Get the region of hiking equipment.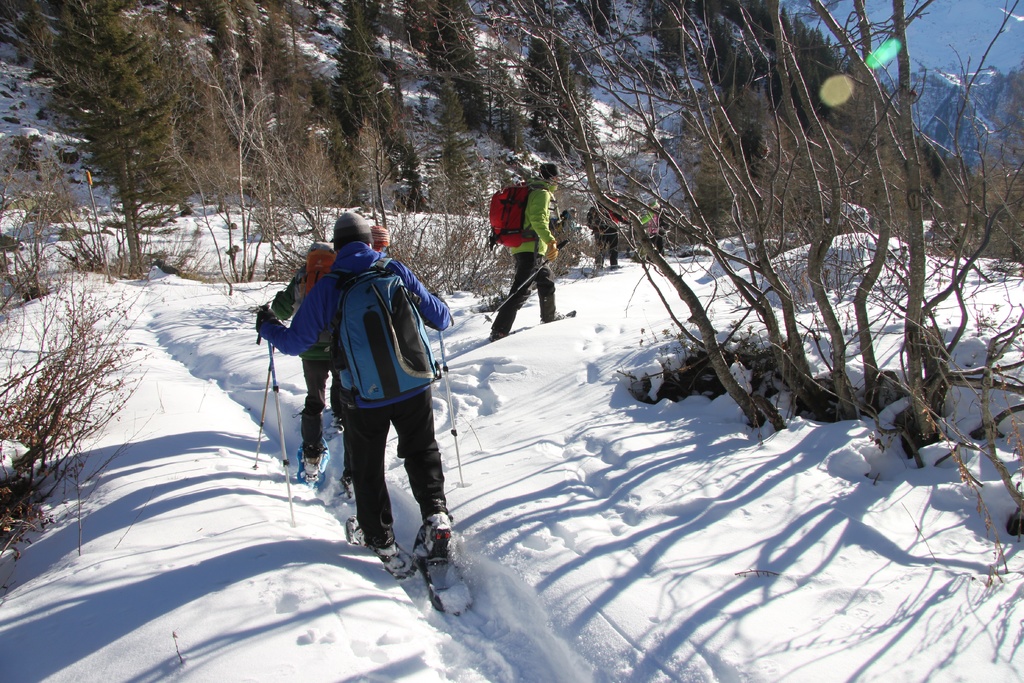
BBox(479, 233, 575, 329).
